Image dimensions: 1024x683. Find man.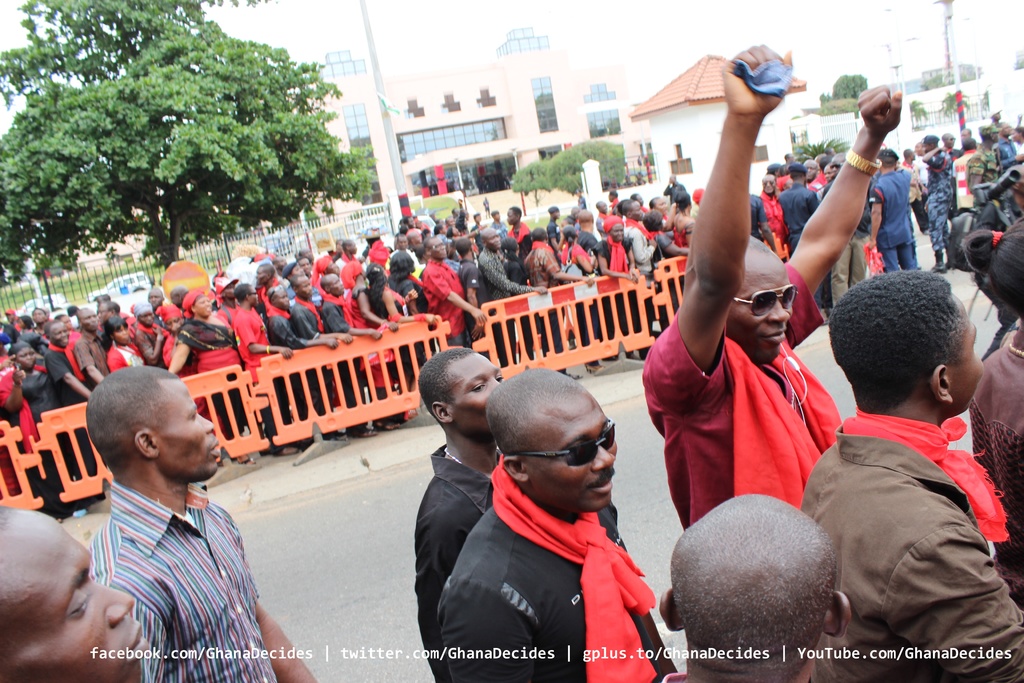
box(35, 359, 284, 673).
